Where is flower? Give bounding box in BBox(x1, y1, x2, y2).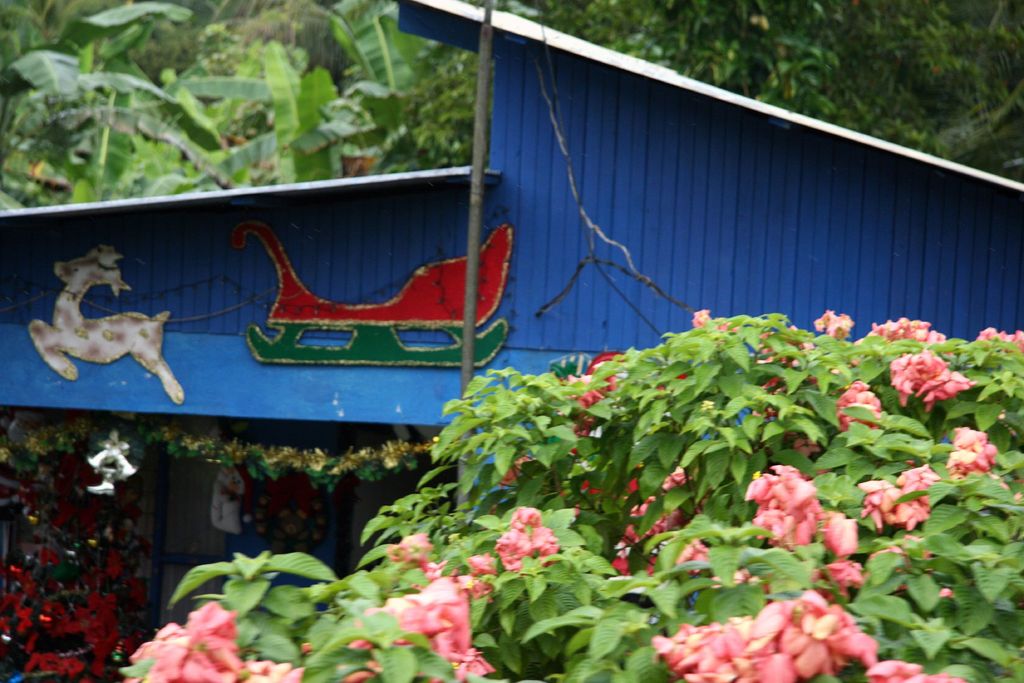
BBox(465, 552, 492, 577).
